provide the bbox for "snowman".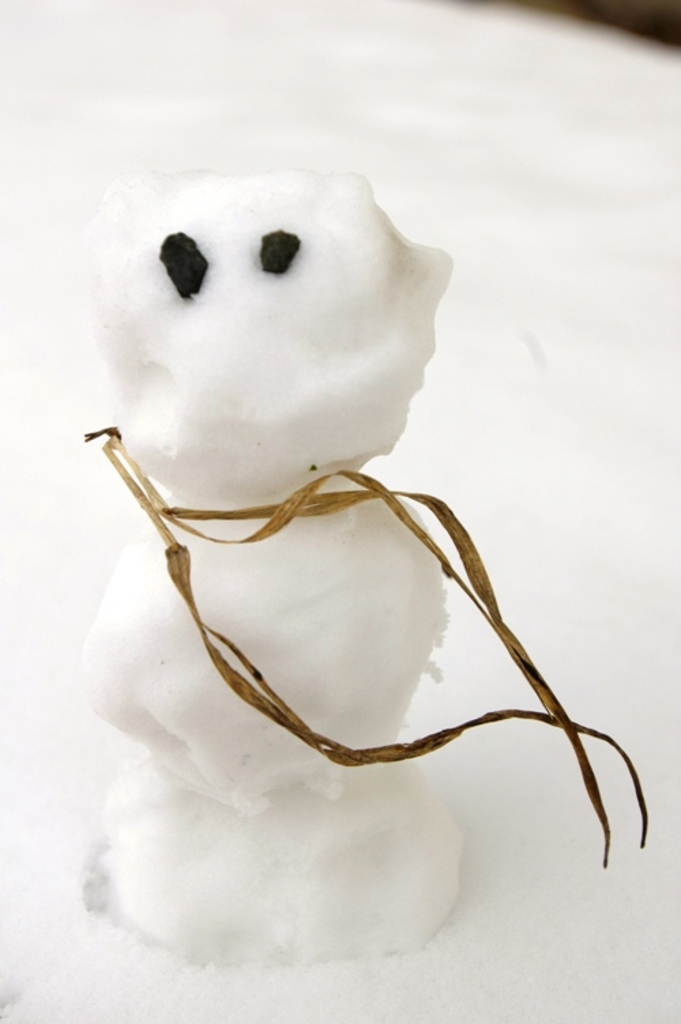
left=78, top=170, right=648, bottom=957.
